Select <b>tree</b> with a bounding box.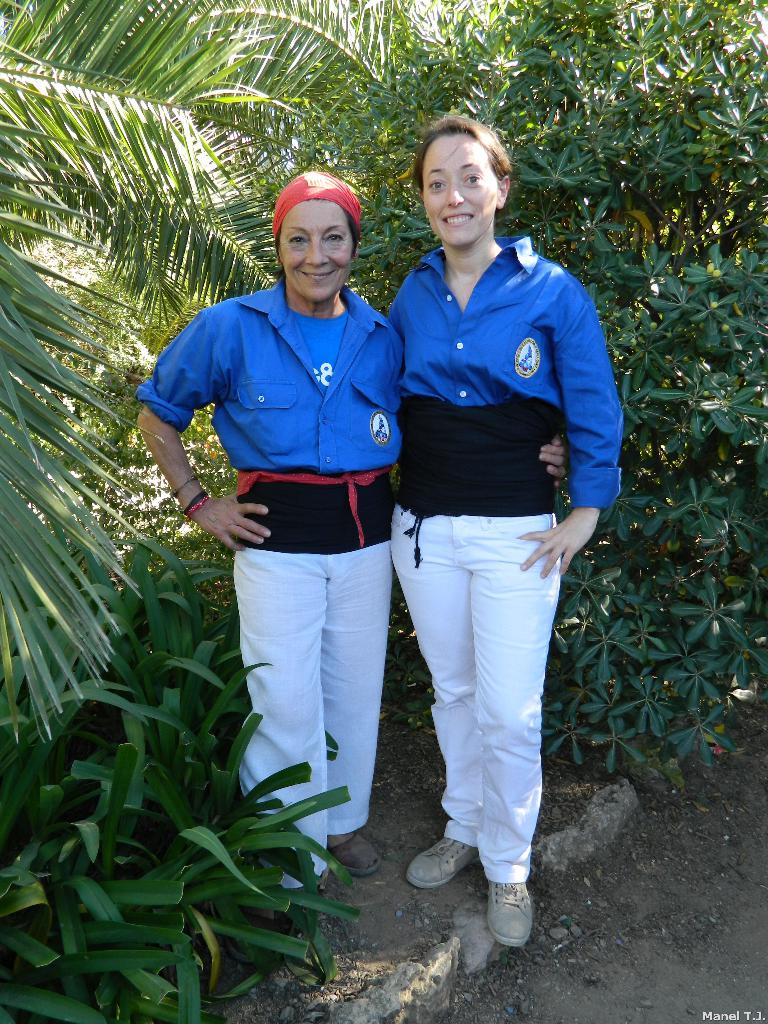
select_region(307, 0, 767, 765).
